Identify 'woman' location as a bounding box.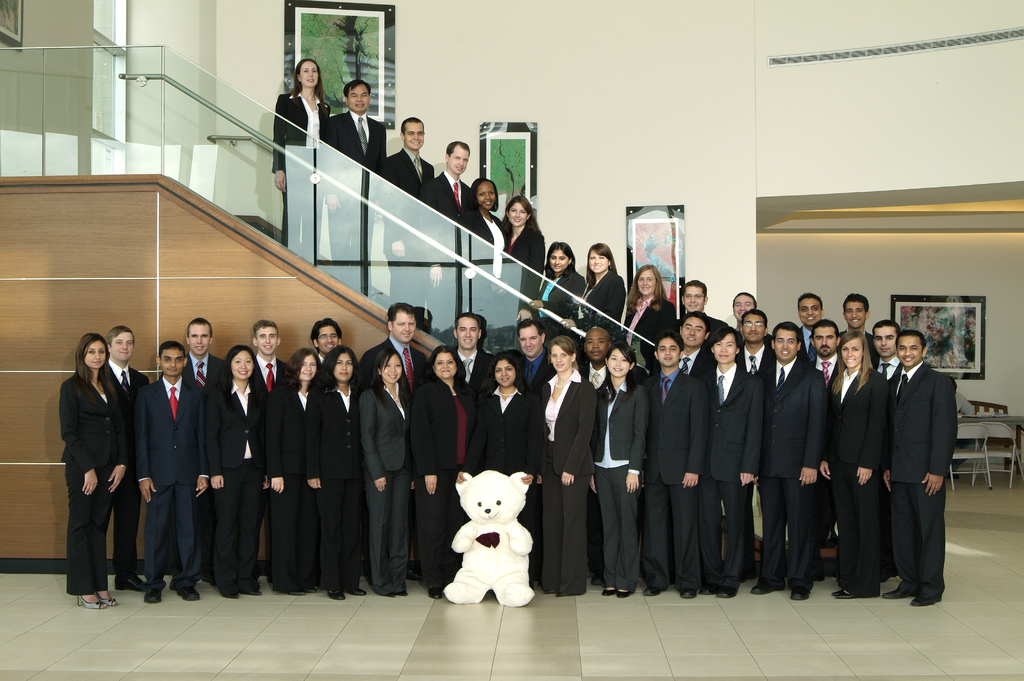
<region>621, 262, 680, 360</region>.
